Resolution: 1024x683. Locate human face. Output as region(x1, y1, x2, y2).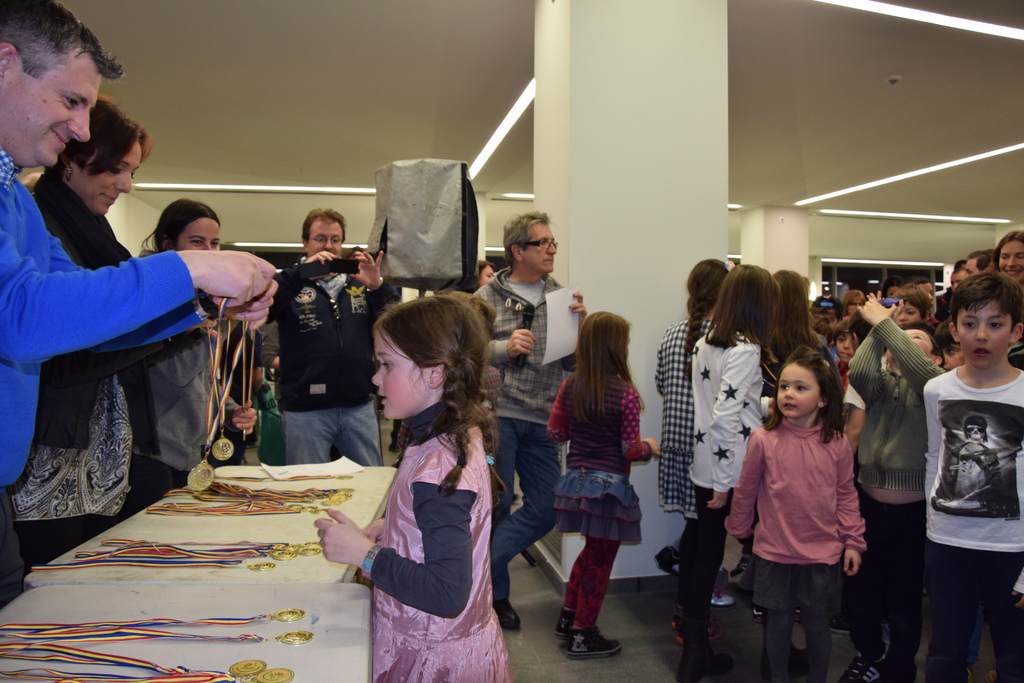
region(3, 16, 122, 170).
